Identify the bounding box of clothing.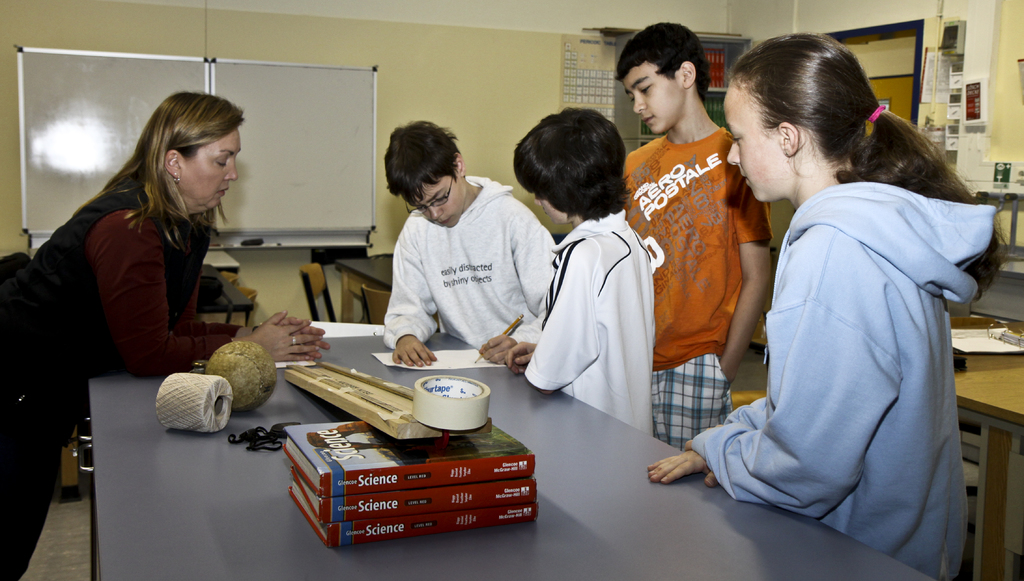
x1=381, y1=174, x2=547, y2=345.
